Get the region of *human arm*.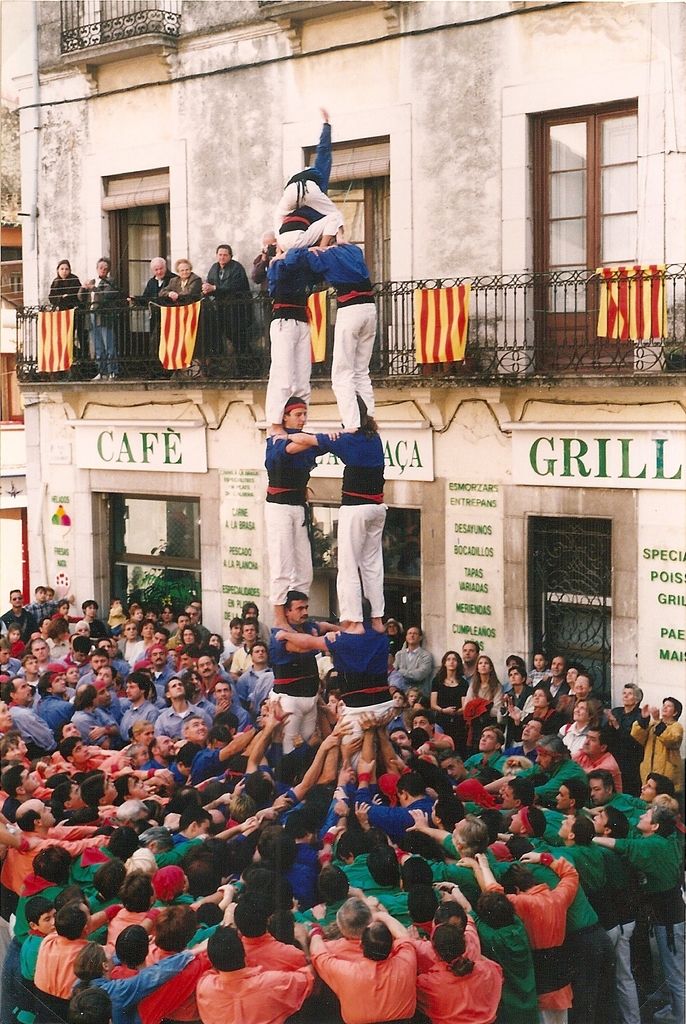
select_region(285, 731, 344, 806).
